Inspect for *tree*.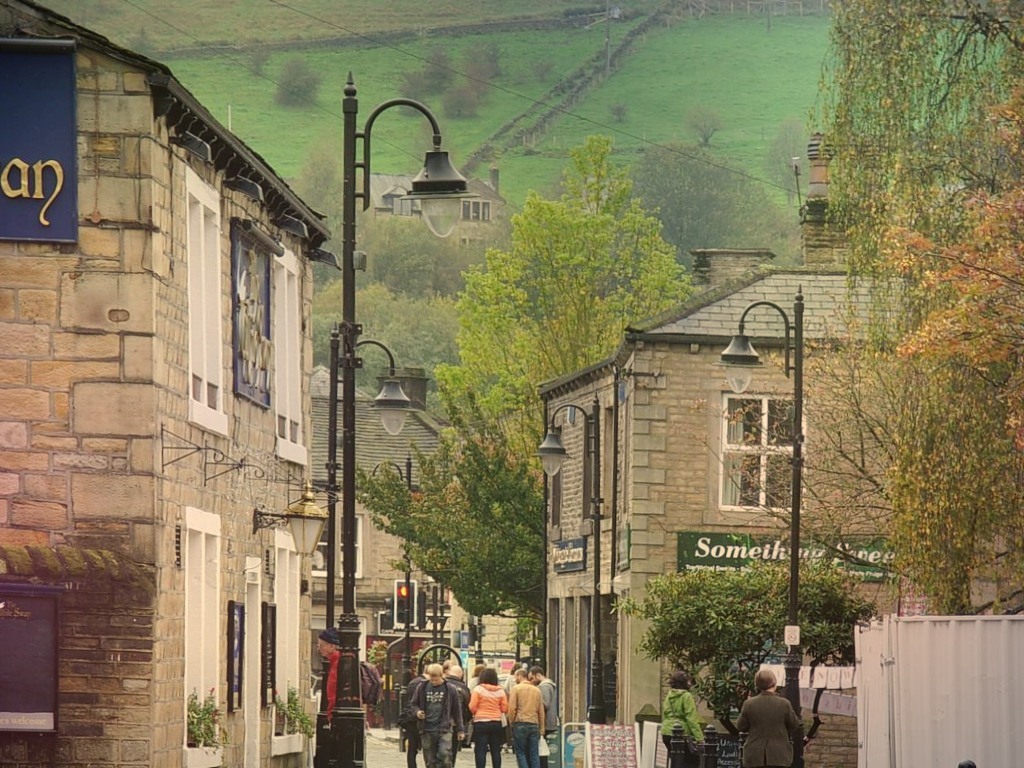
Inspection: box(272, 55, 323, 108).
